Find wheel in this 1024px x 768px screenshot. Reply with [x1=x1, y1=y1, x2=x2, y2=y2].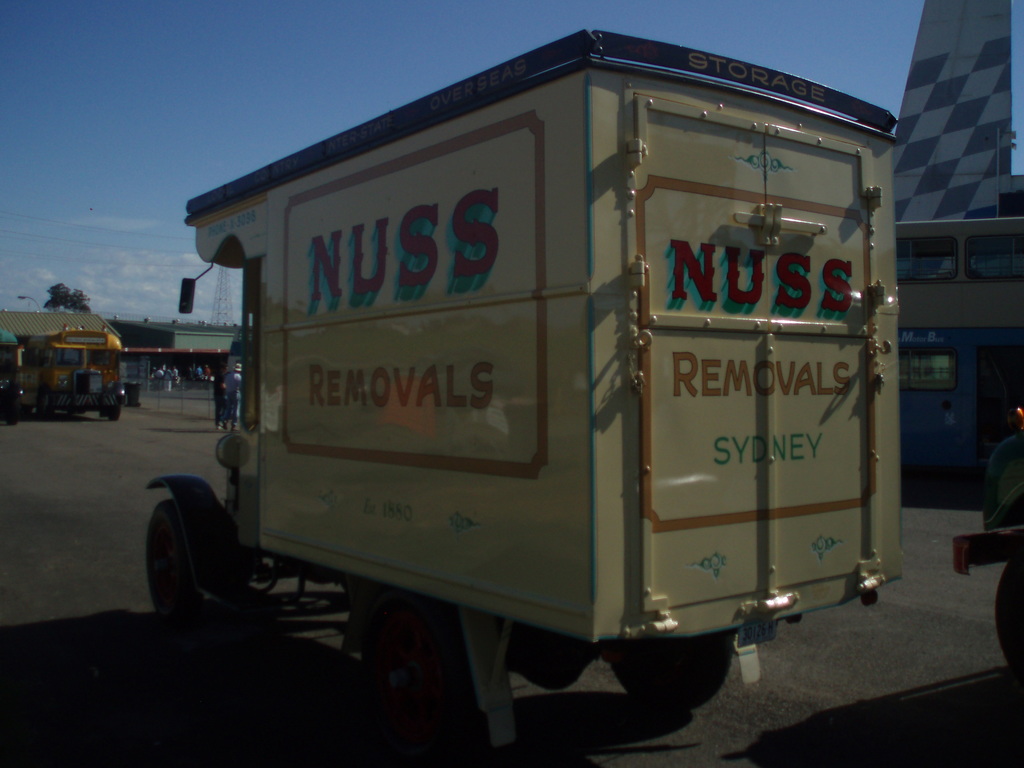
[x1=129, y1=492, x2=244, y2=625].
